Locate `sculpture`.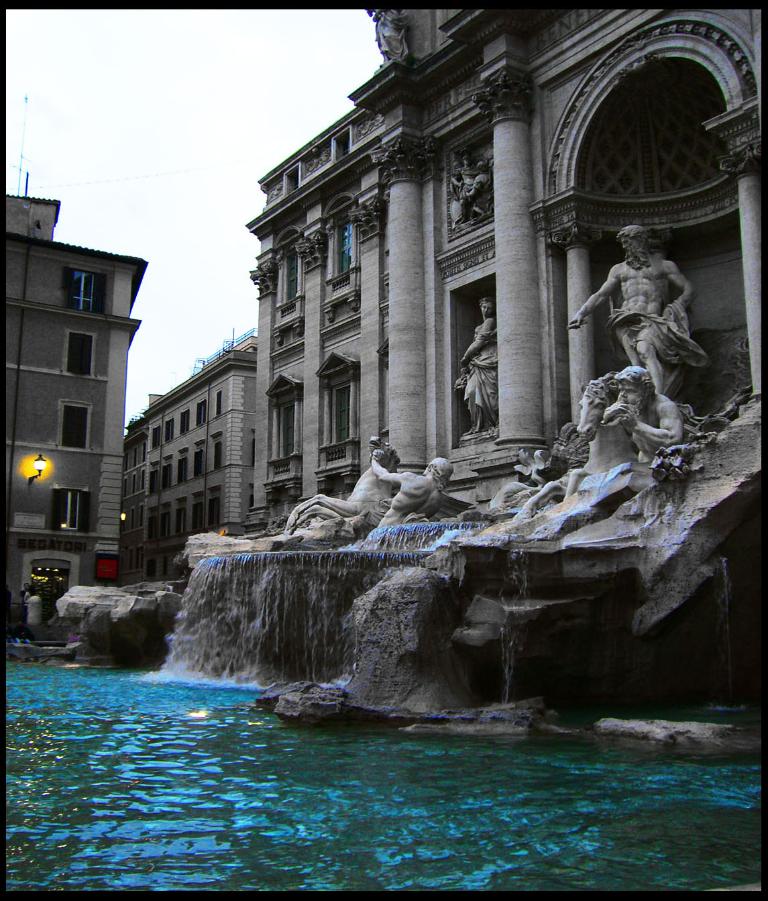
Bounding box: locate(512, 371, 623, 513).
